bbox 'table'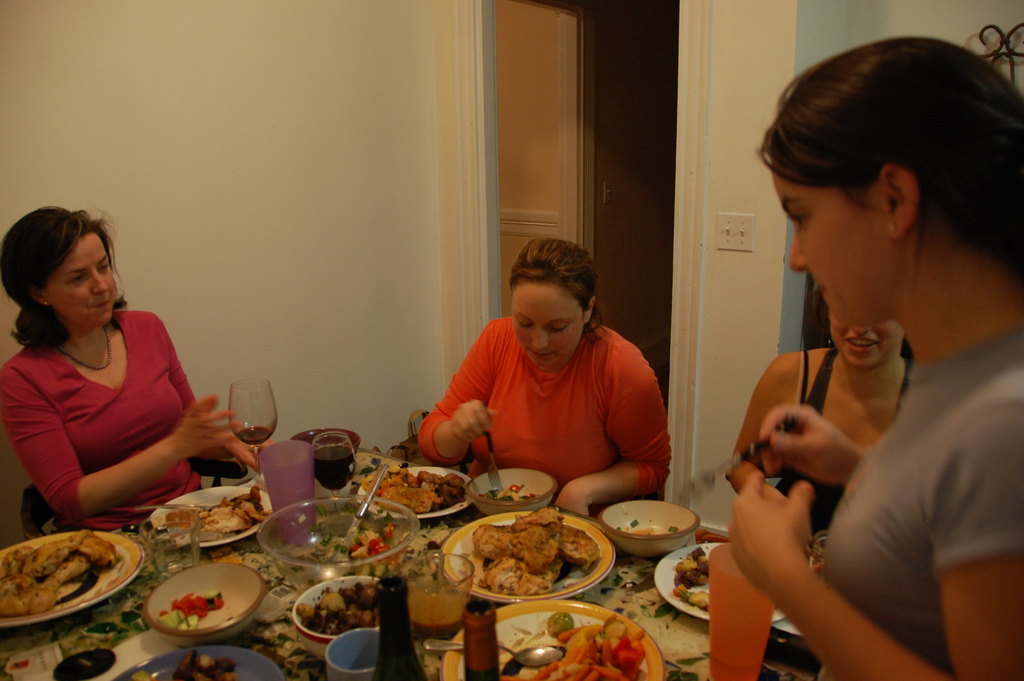
rect(0, 425, 888, 680)
